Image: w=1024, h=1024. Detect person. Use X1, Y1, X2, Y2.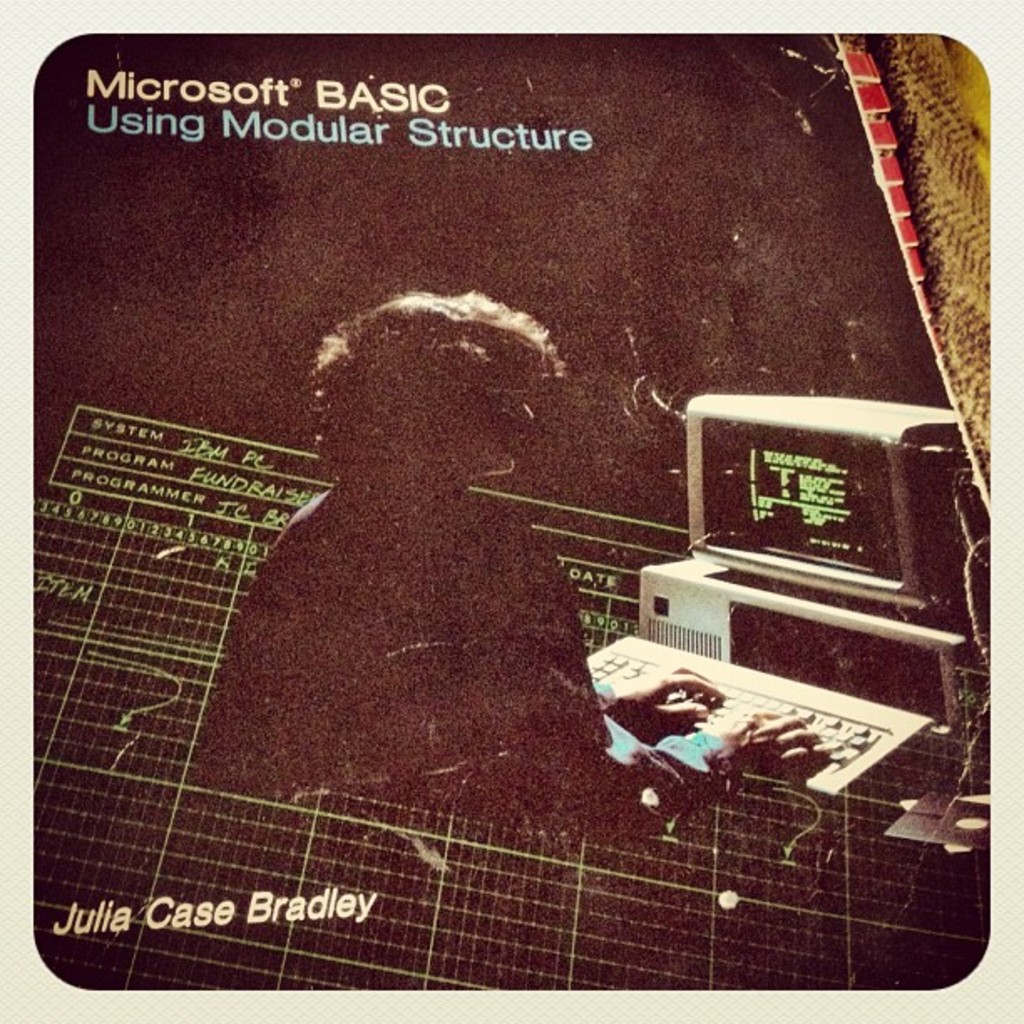
196, 266, 614, 890.
